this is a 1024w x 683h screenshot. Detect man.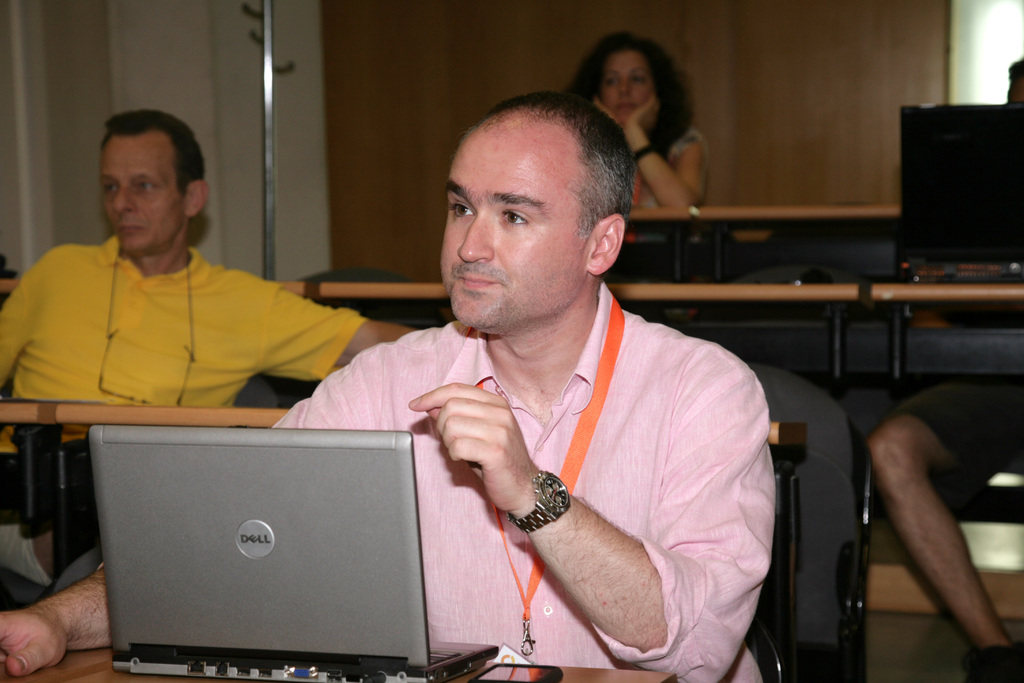
<box>0,111,446,589</box>.
